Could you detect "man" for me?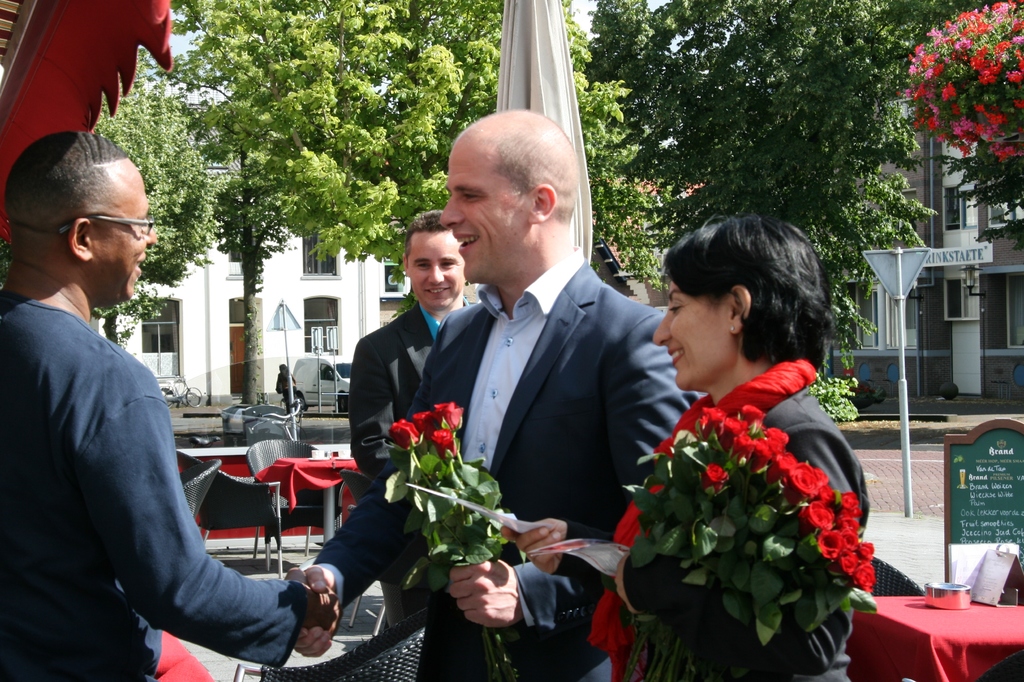
Detection result: <region>0, 148, 263, 665</region>.
